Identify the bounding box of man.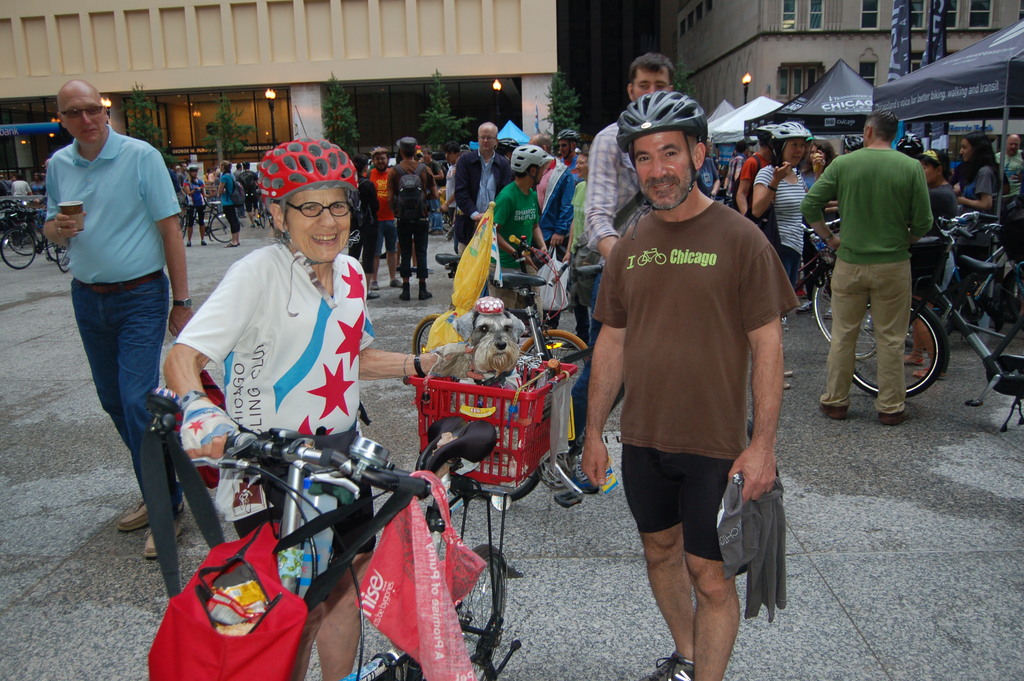
locate(796, 110, 934, 416).
